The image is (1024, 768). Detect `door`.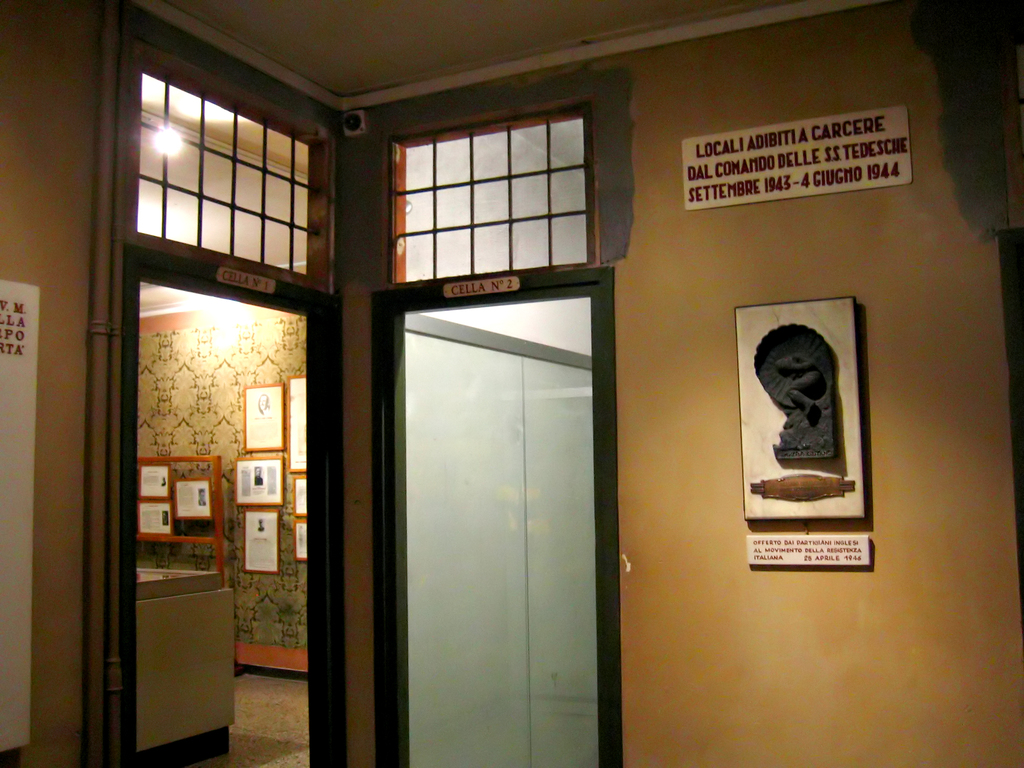
Detection: box=[339, 225, 633, 746].
